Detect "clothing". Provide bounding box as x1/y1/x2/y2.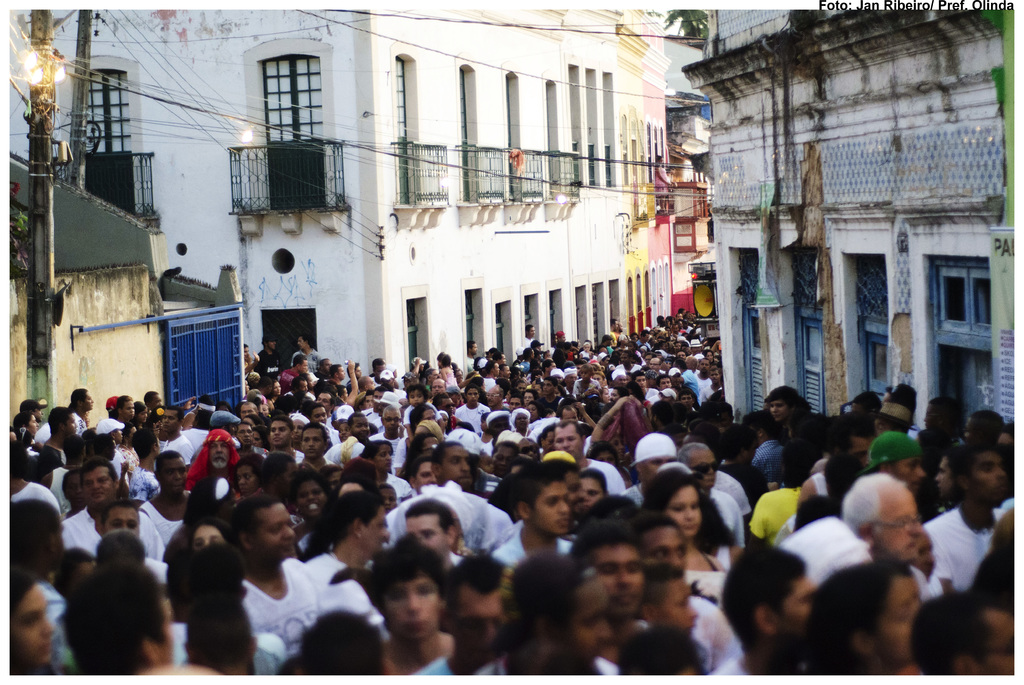
692/591/745/684.
